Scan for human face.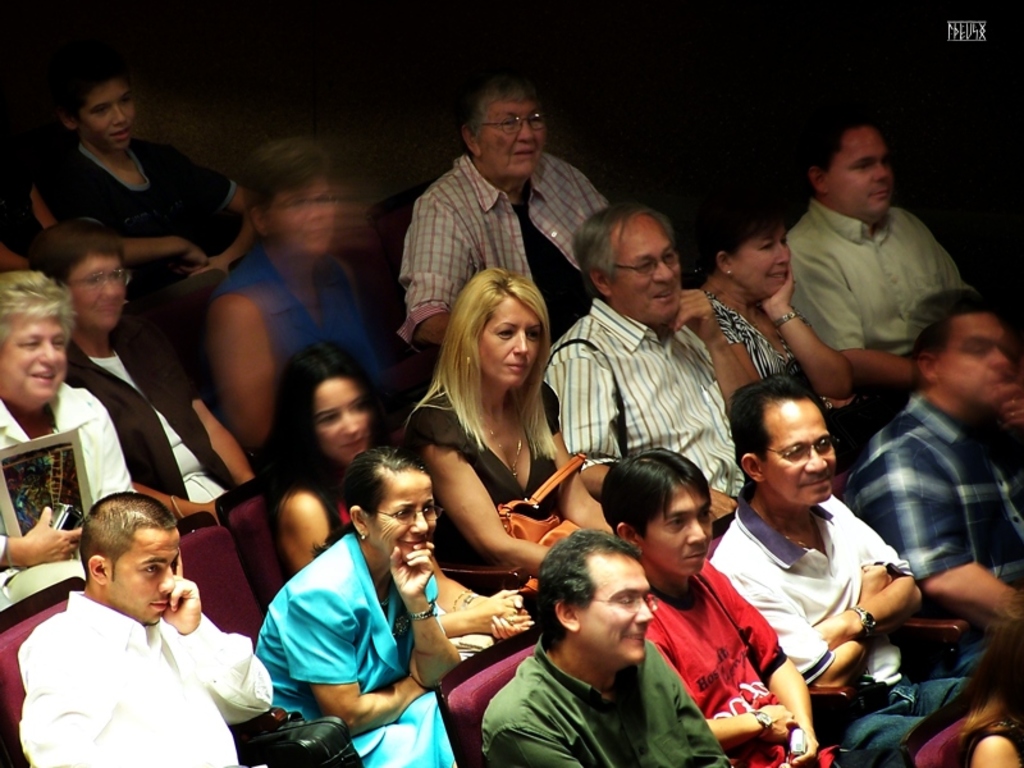
Scan result: locate(312, 379, 366, 465).
